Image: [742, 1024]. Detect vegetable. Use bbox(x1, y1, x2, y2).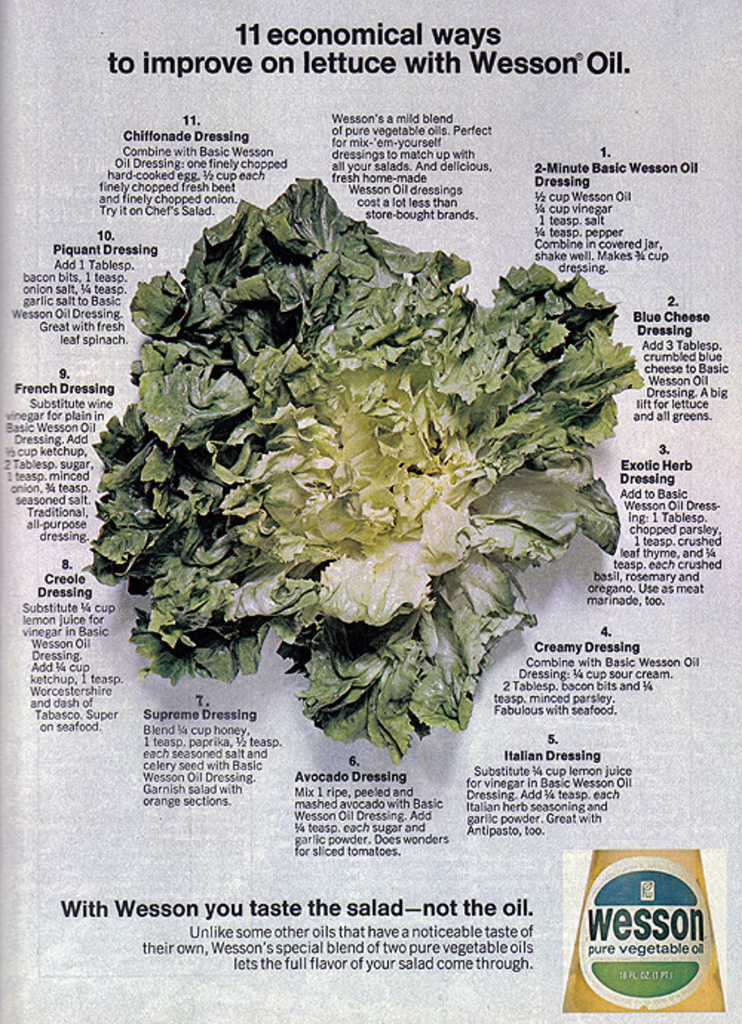
bbox(91, 249, 654, 794).
